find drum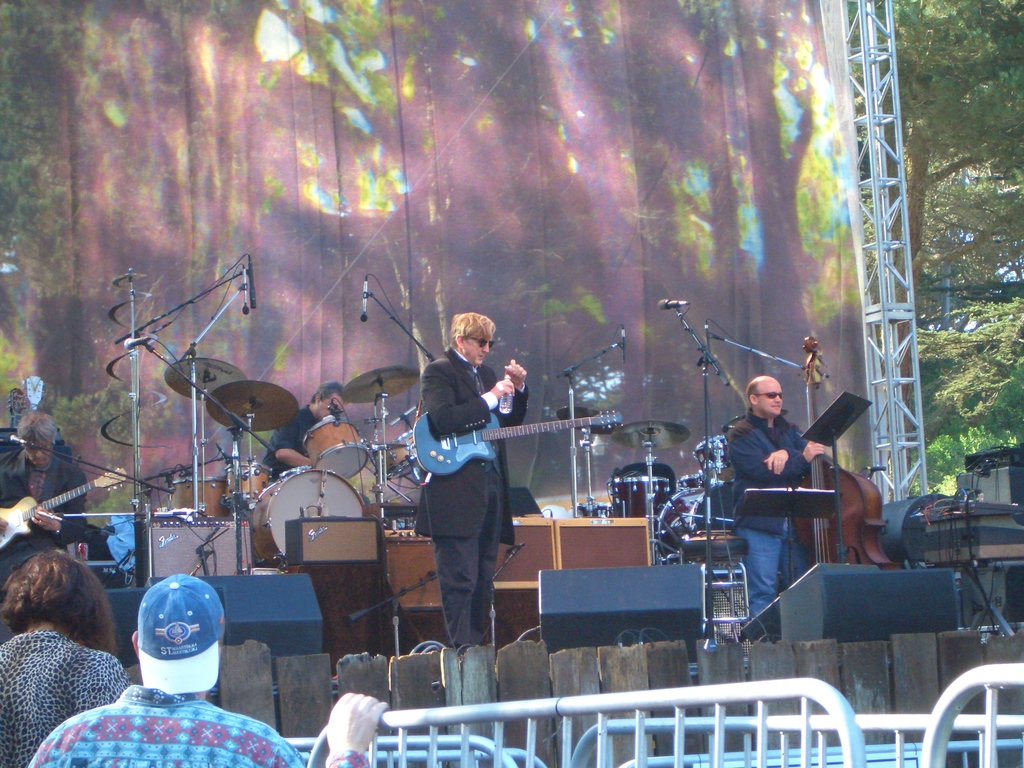
[left=653, top=487, right=696, bottom=564]
